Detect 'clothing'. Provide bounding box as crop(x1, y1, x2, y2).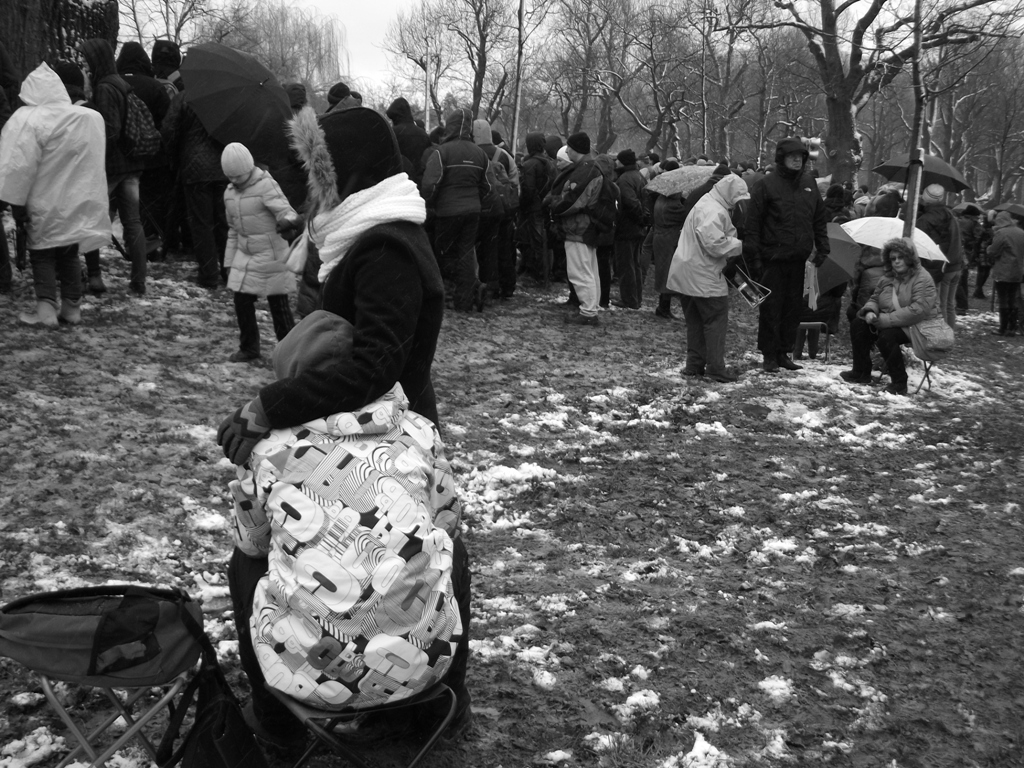
crop(87, 63, 144, 287).
